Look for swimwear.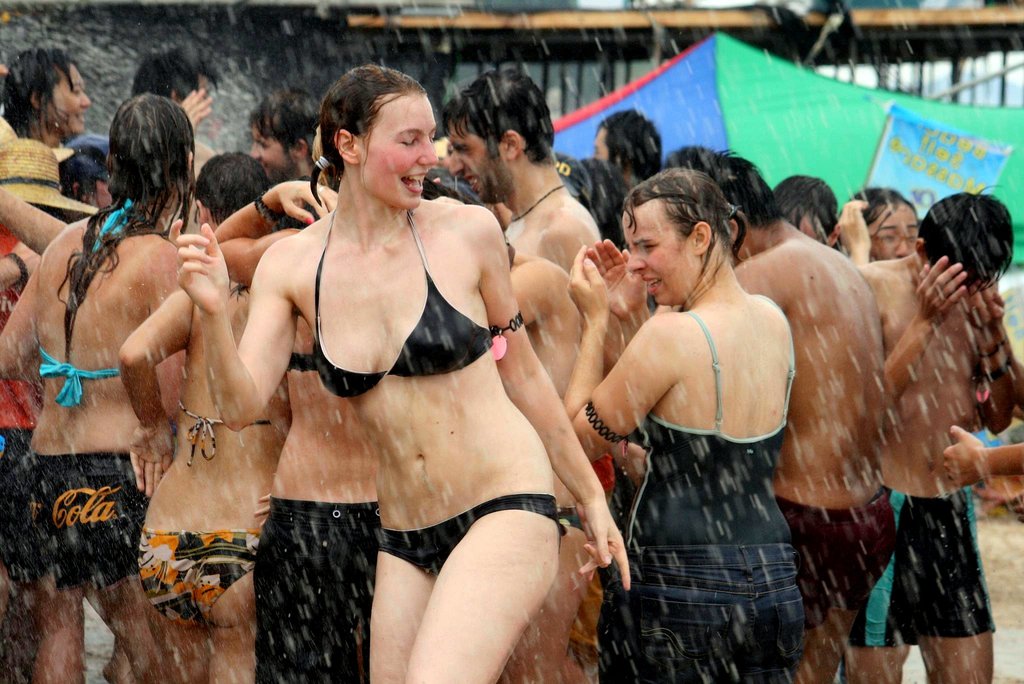
Found: <region>882, 484, 995, 649</region>.
